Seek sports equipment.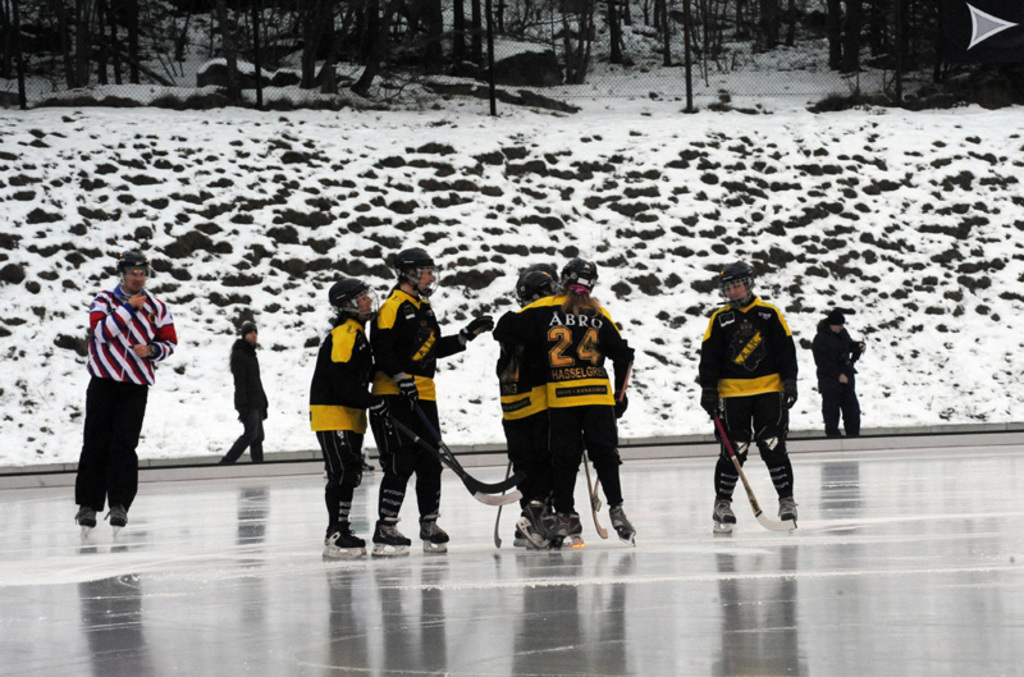
left=369, top=397, right=516, bottom=489.
